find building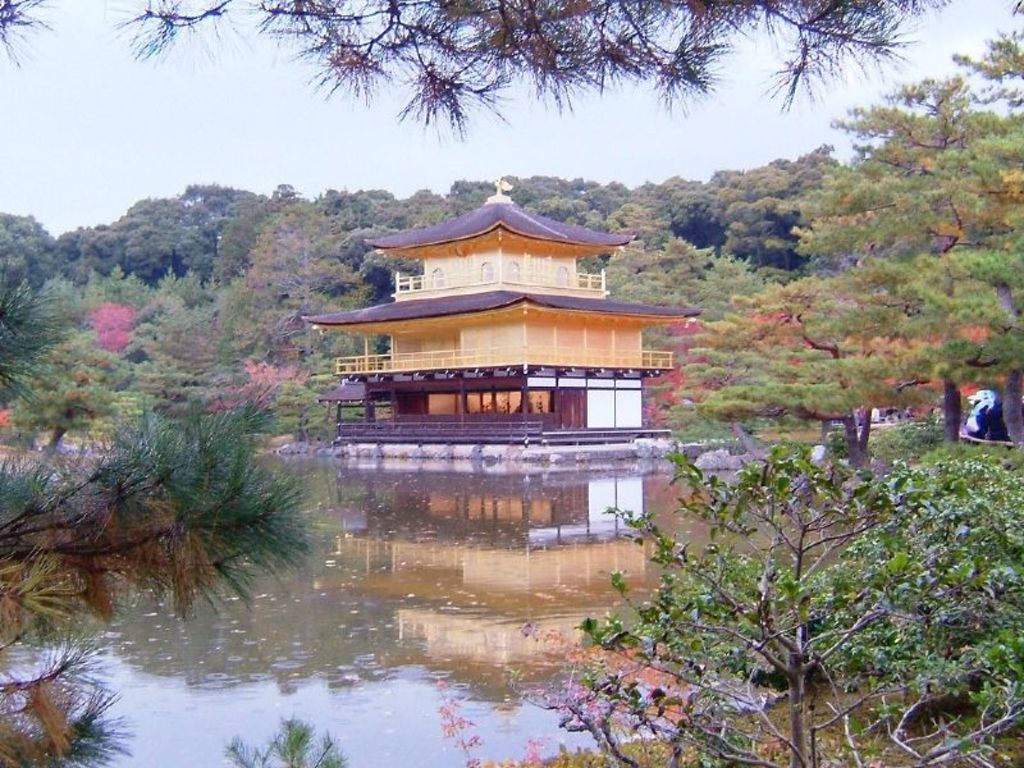
[302,175,707,458]
